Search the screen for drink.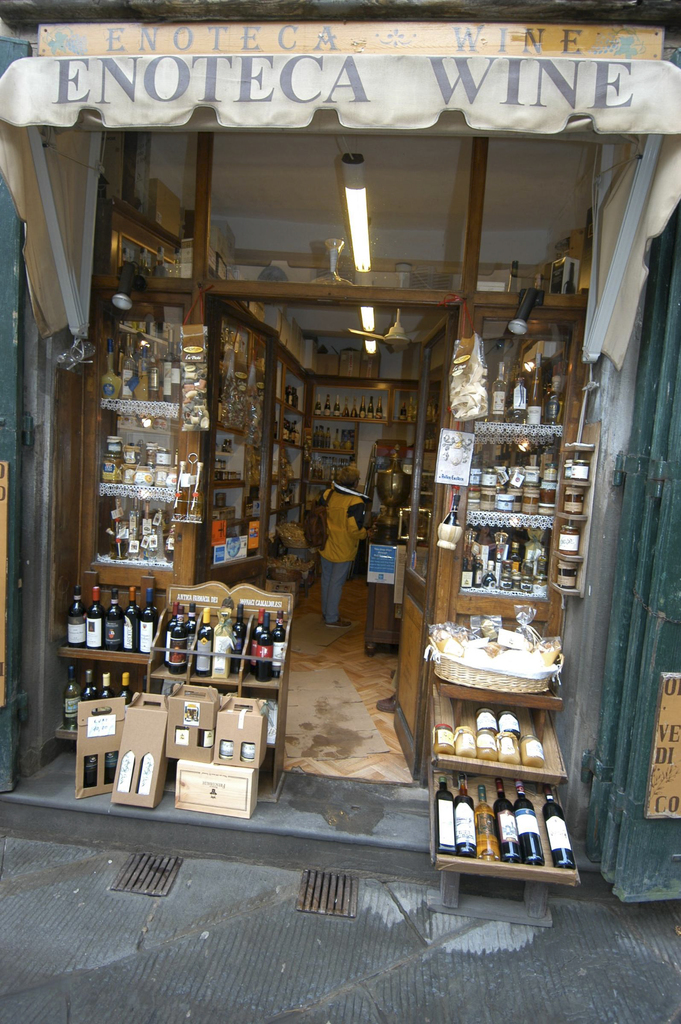
Found at crop(63, 664, 81, 728).
